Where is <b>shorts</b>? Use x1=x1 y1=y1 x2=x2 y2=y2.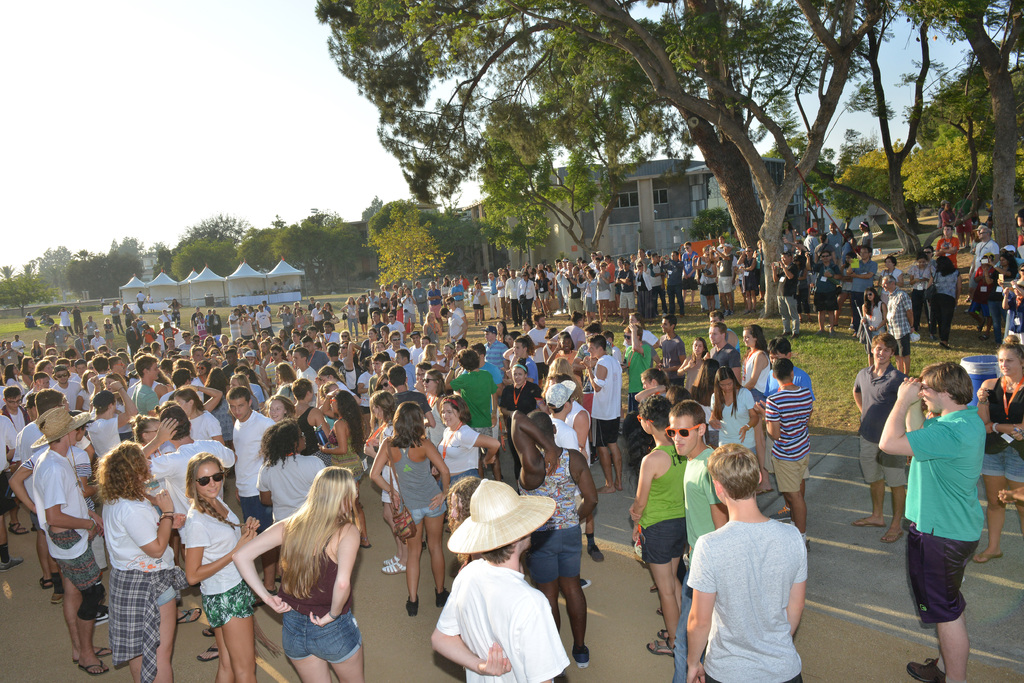
x1=283 y1=609 x2=362 y2=664.
